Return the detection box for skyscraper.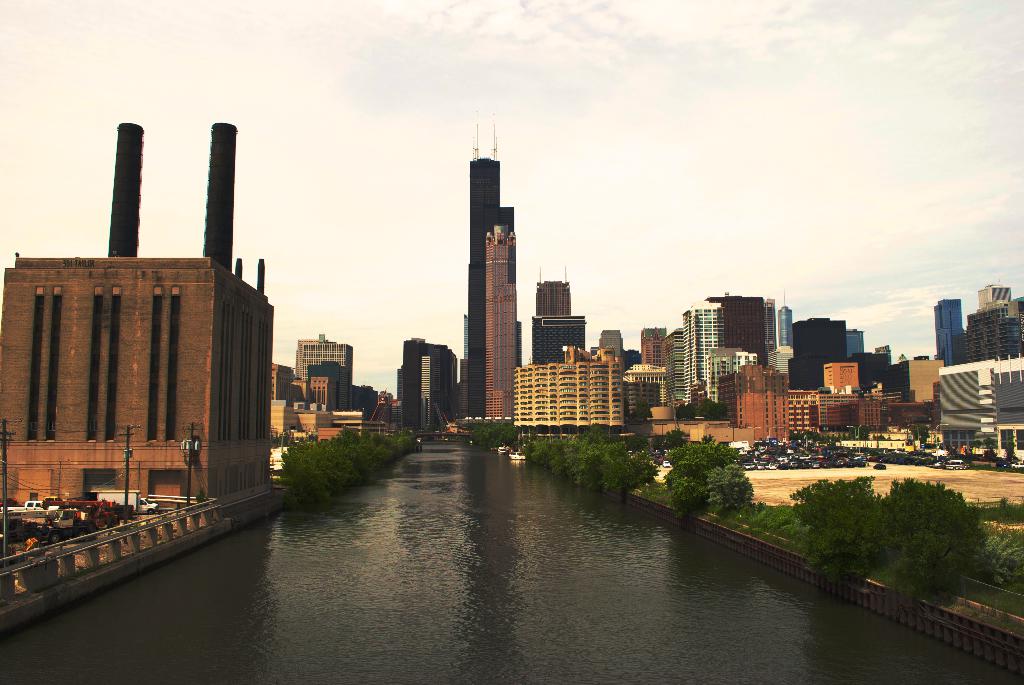
<box>394,336,457,438</box>.
